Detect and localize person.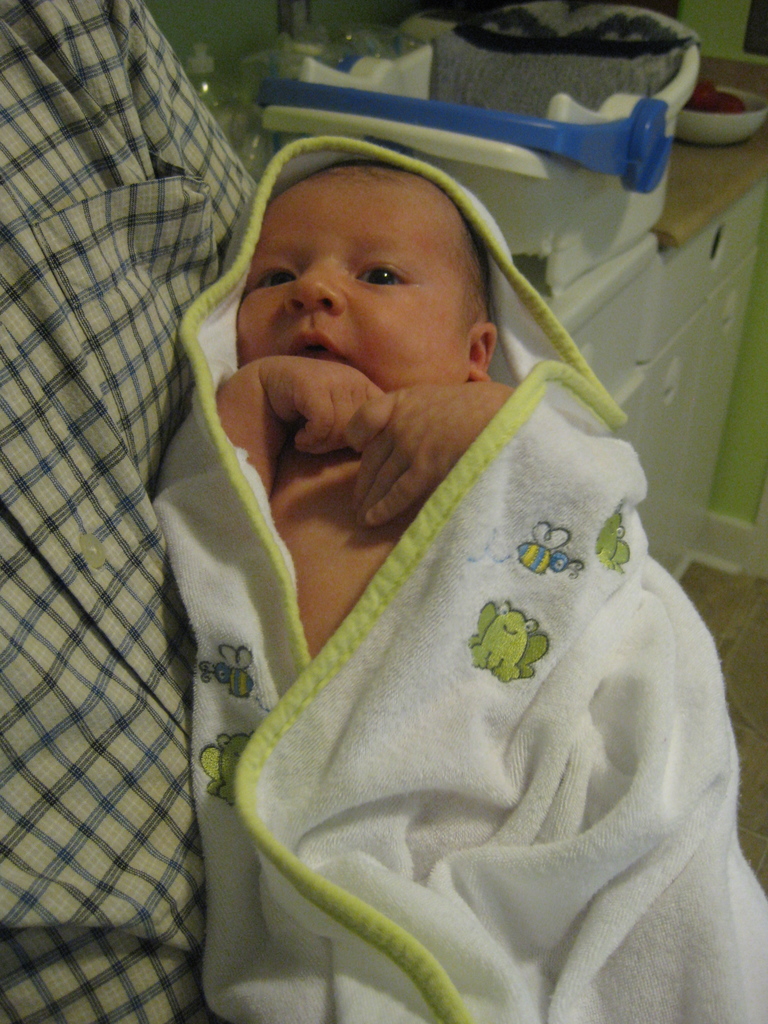
Localized at 212, 161, 527, 662.
